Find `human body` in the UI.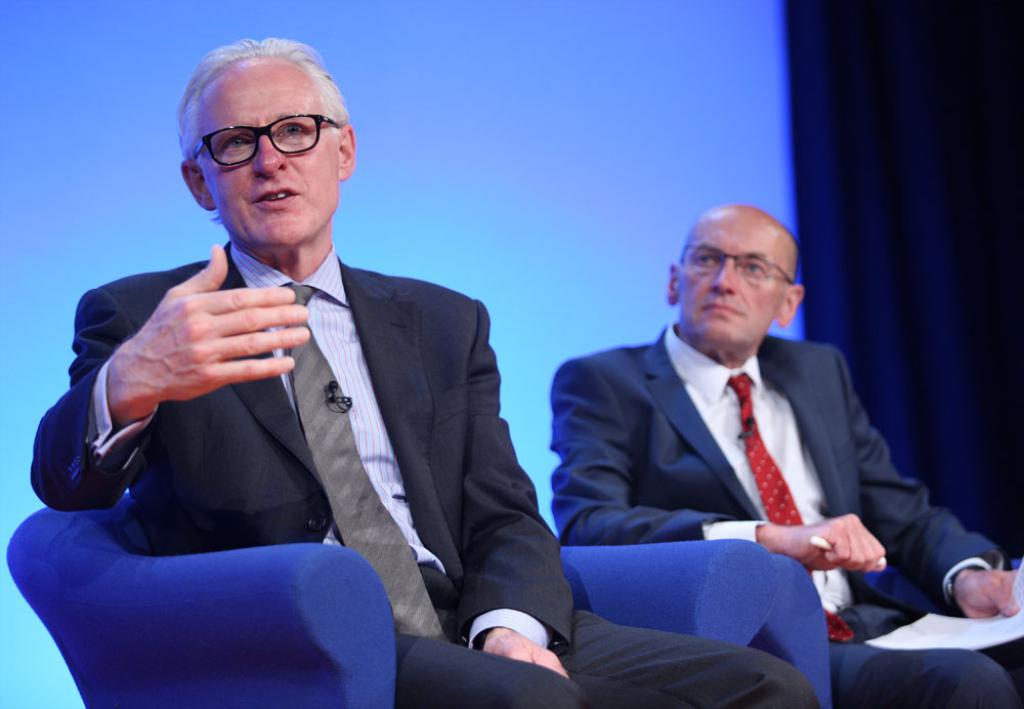
UI element at locate(30, 44, 819, 708).
